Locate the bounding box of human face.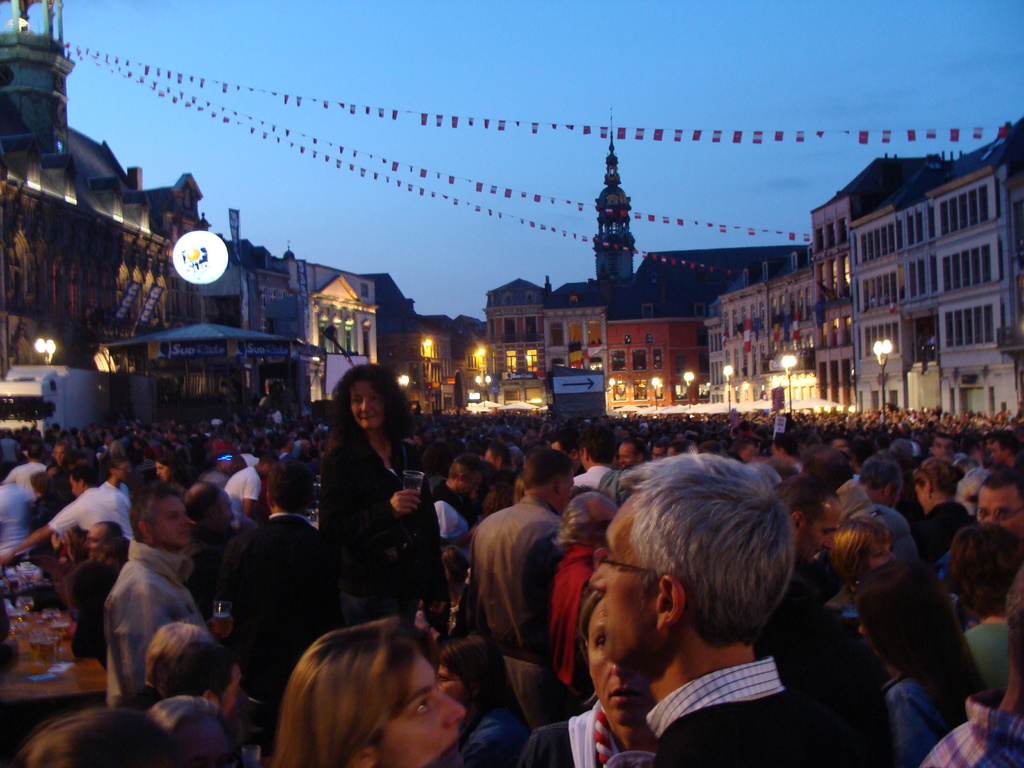
Bounding box: locate(910, 472, 931, 515).
